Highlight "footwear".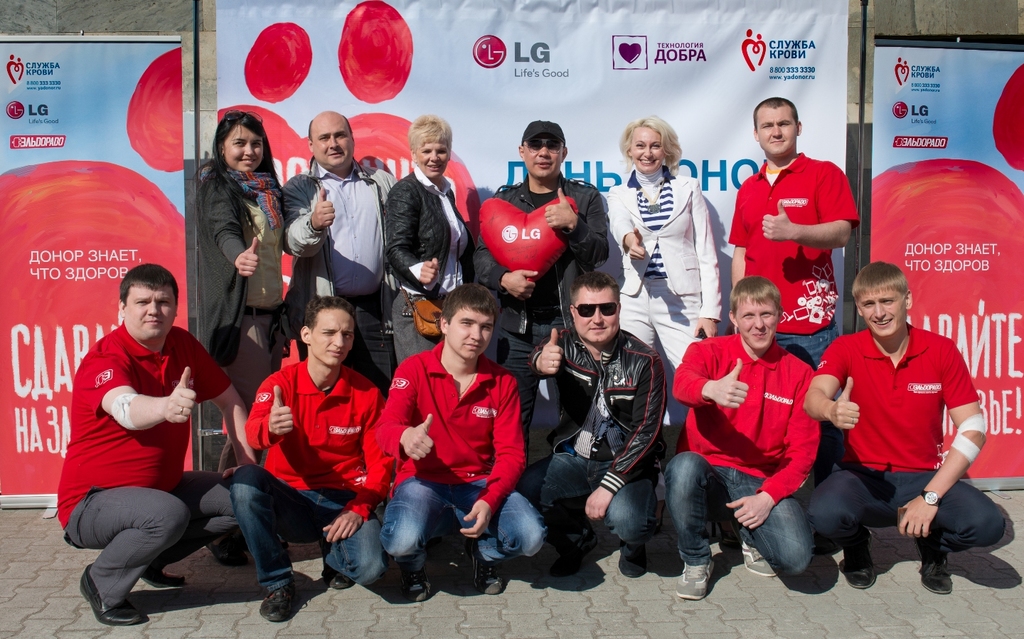
Highlighted region: 740 543 786 579.
